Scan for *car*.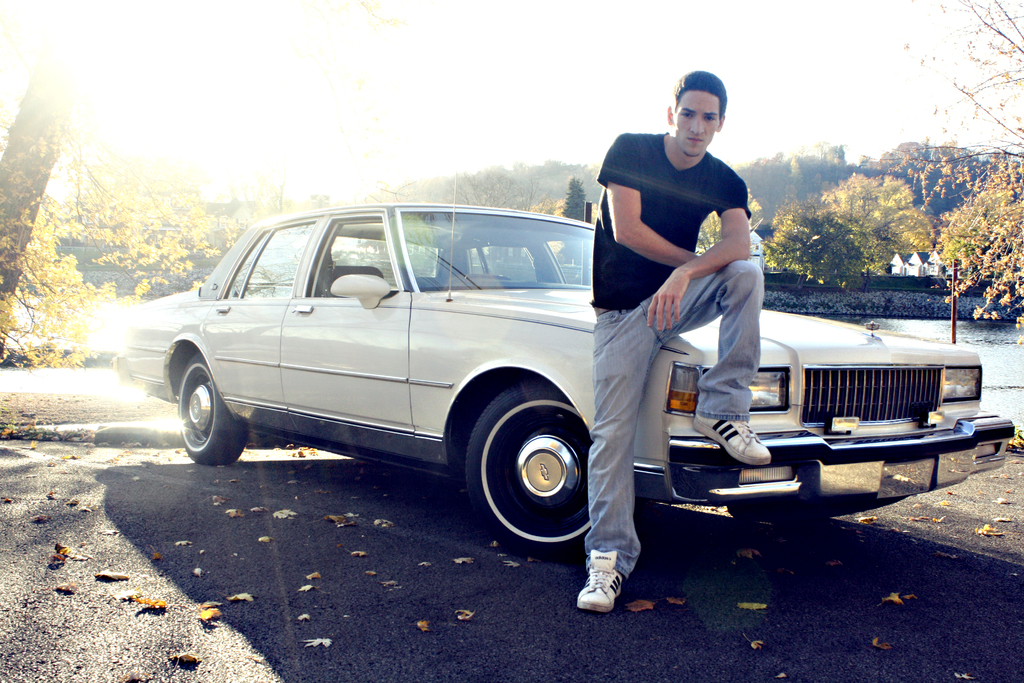
Scan result: bbox(122, 199, 1019, 560).
